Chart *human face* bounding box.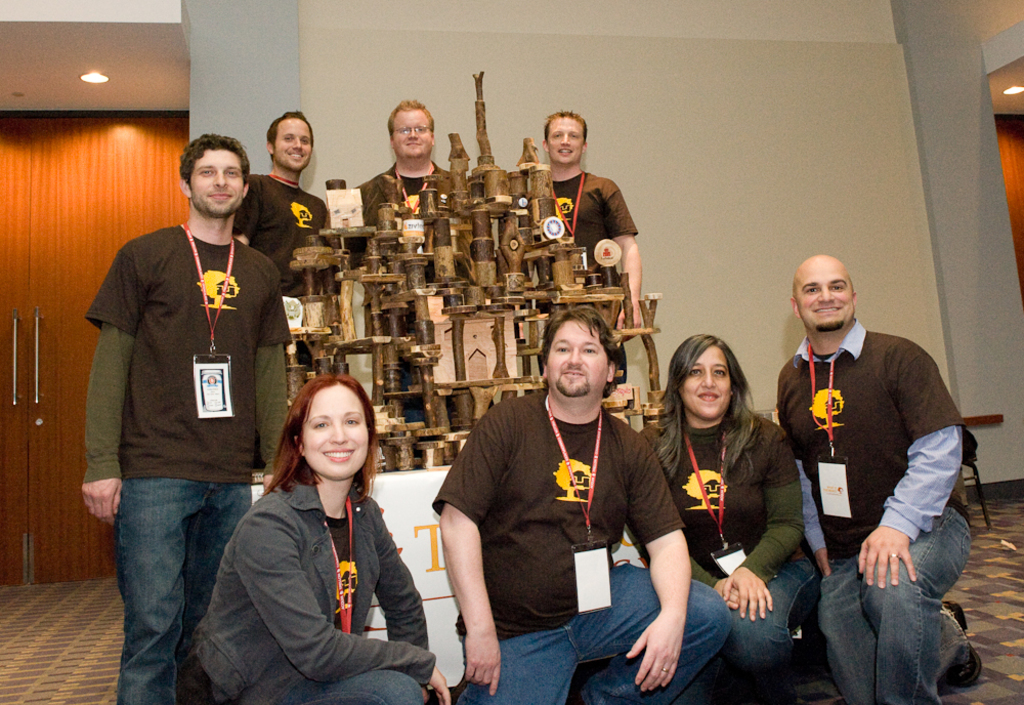
Charted: [275,115,315,175].
